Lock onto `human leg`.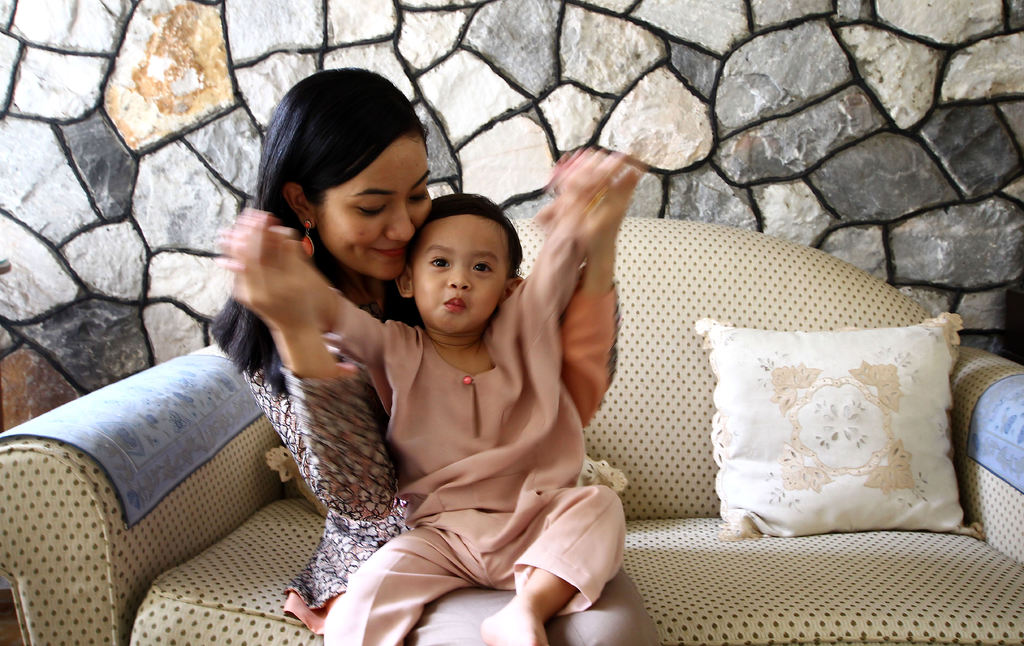
Locked: 540, 564, 661, 645.
